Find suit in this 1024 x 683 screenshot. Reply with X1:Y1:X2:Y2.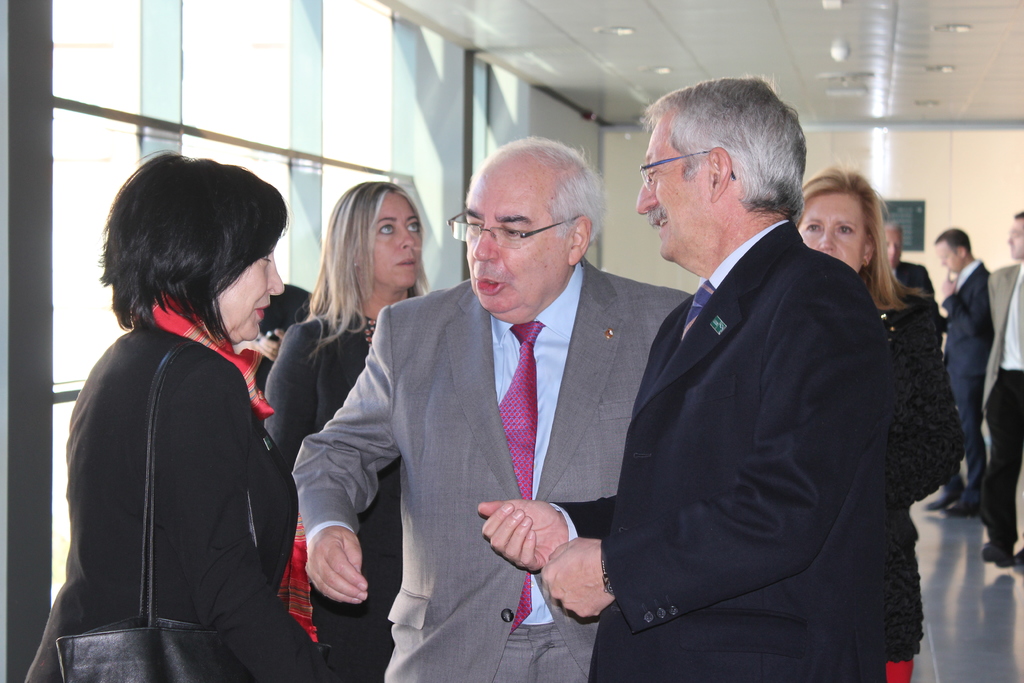
979:264:1023:553.
